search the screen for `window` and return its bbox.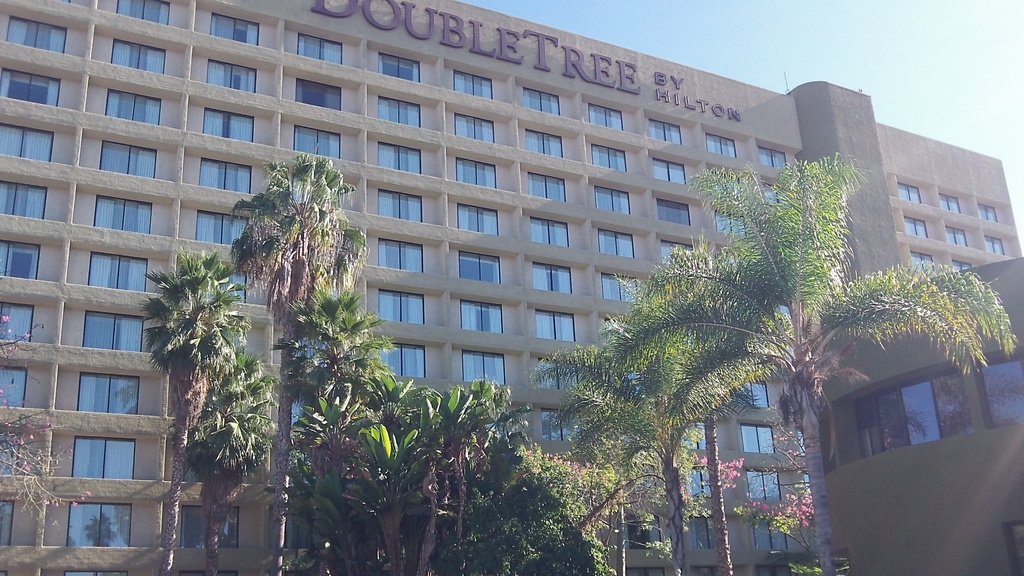
Found: x1=938, y1=189, x2=961, y2=211.
